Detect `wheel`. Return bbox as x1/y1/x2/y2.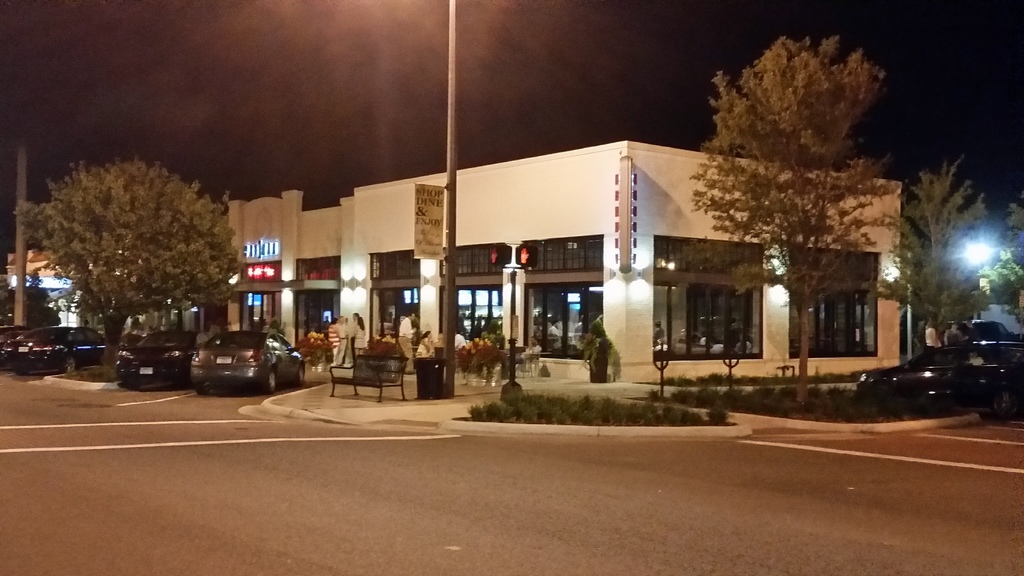
269/371/282/394.
